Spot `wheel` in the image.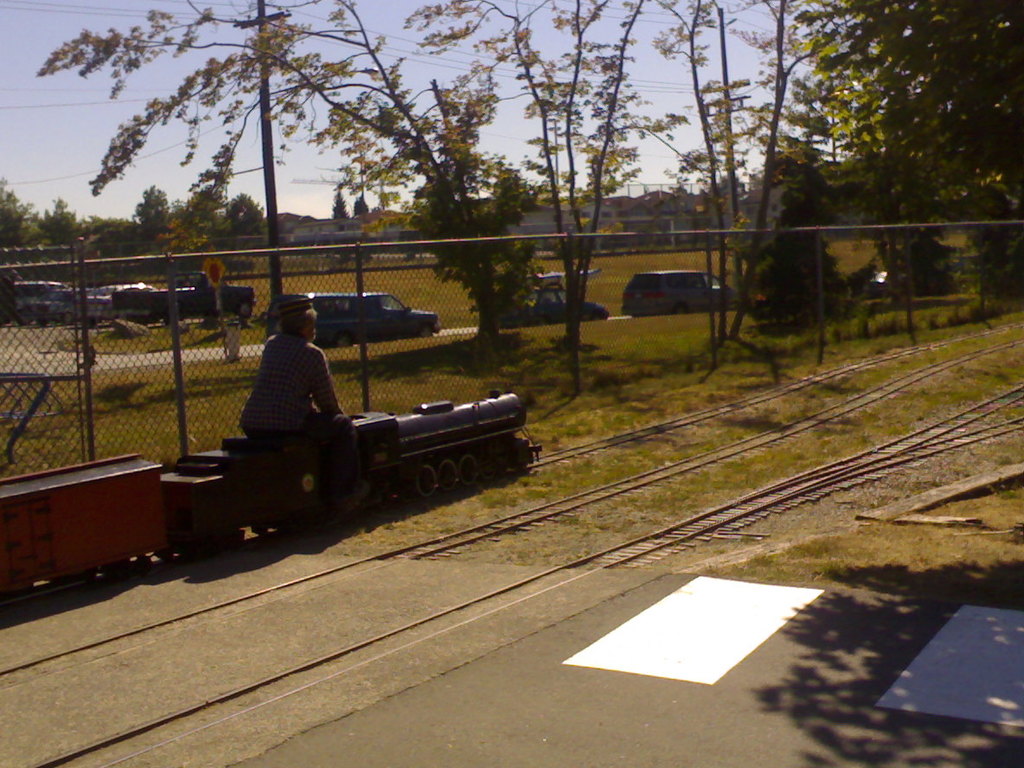
`wheel` found at {"x1": 236, "y1": 303, "x2": 253, "y2": 317}.
